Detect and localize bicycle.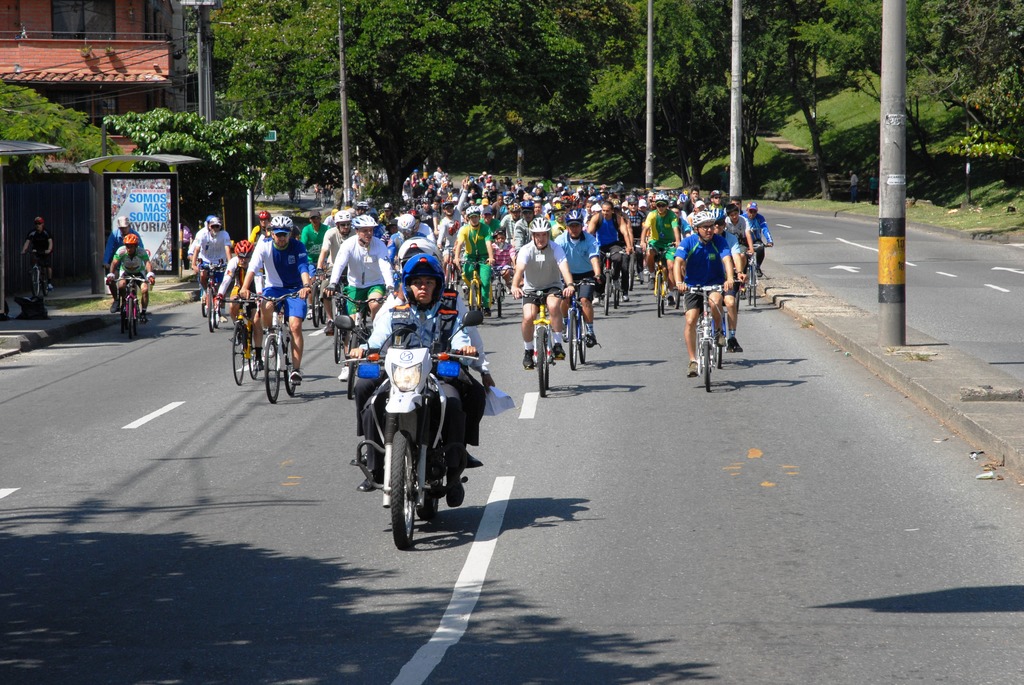
Localized at Rect(187, 255, 220, 310).
